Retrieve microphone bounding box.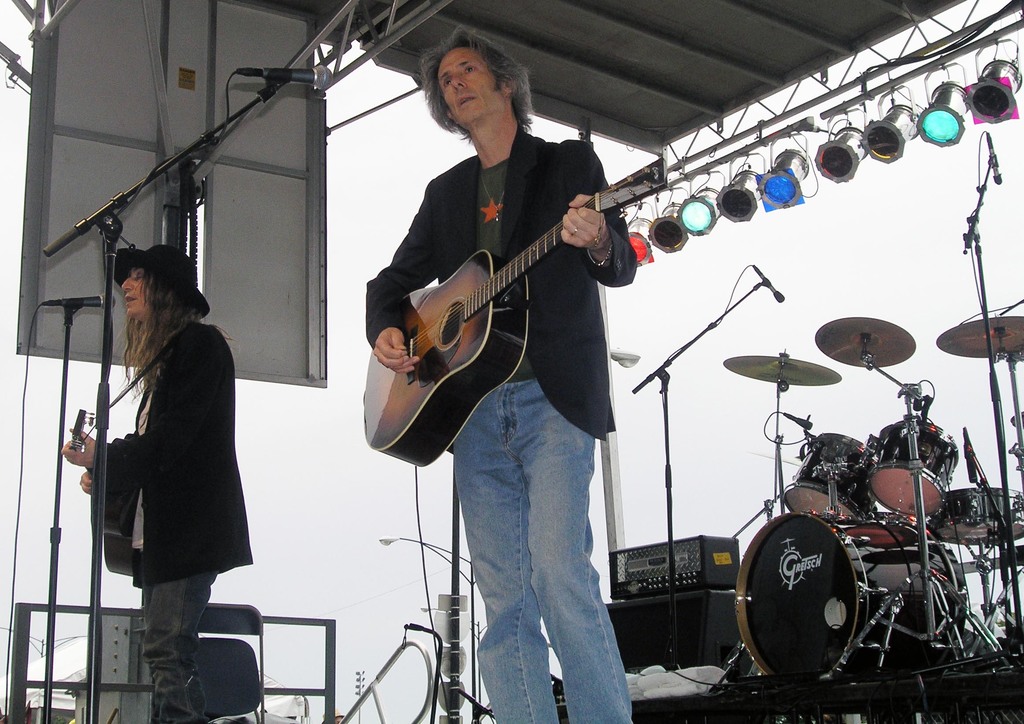
Bounding box: (x1=33, y1=294, x2=127, y2=319).
